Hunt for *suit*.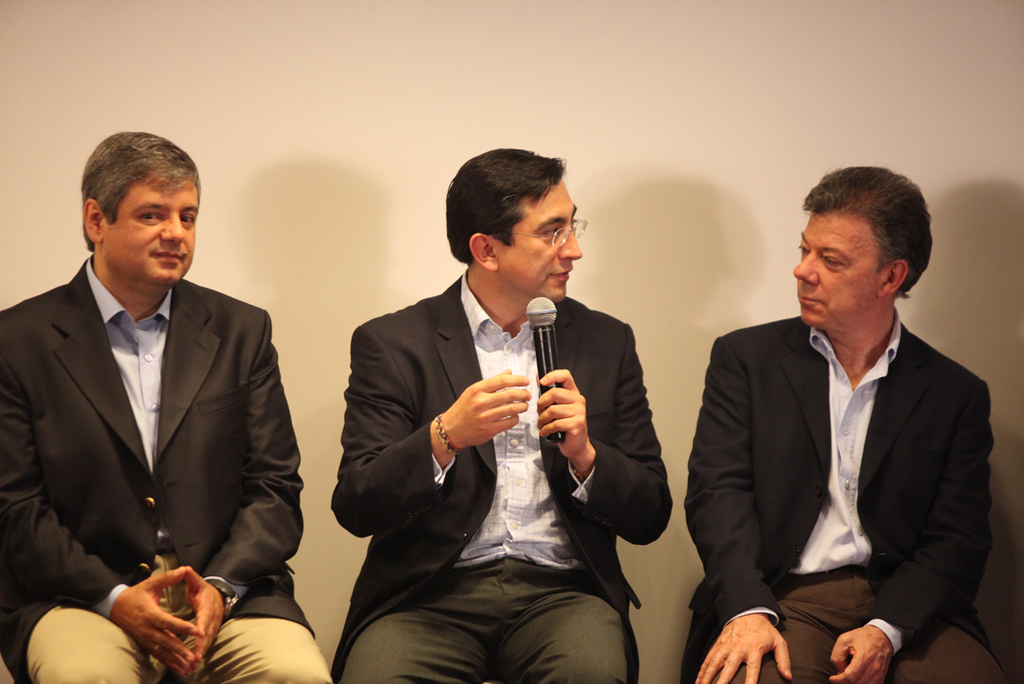
Hunted down at 696 230 1010 669.
